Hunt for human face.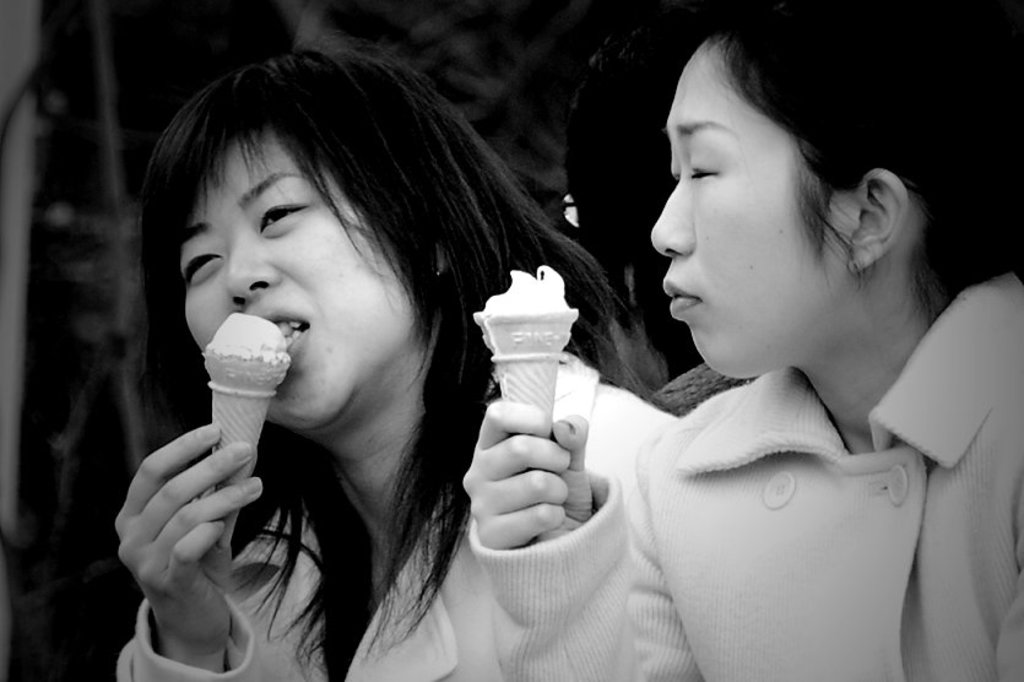
Hunted down at rect(179, 125, 406, 431).
